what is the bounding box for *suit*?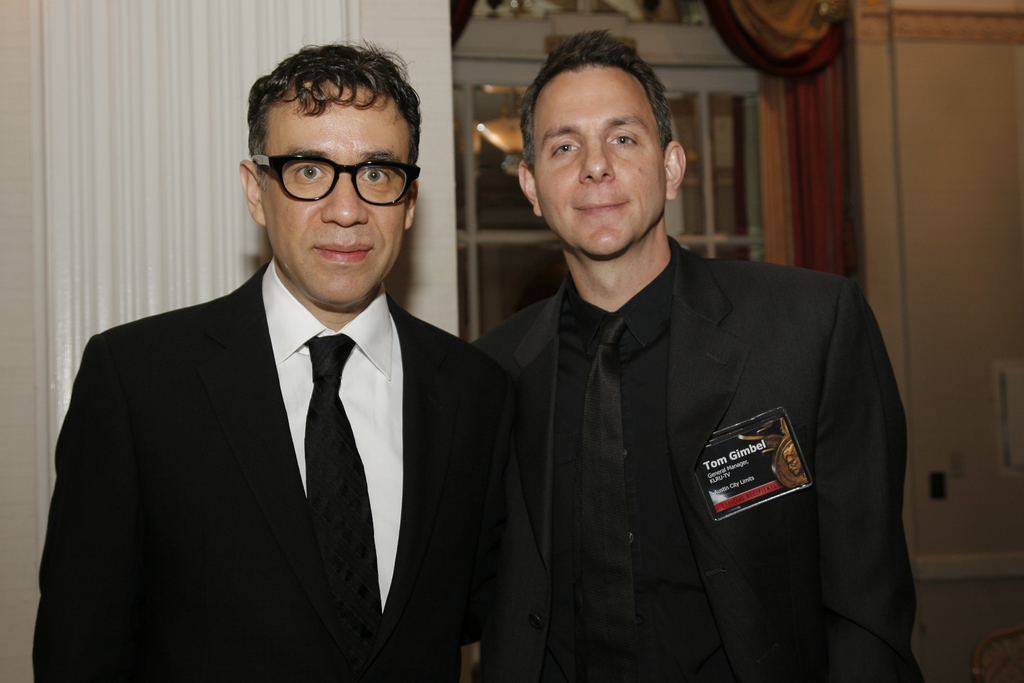
bbox=(32, 257, 525, 682).
